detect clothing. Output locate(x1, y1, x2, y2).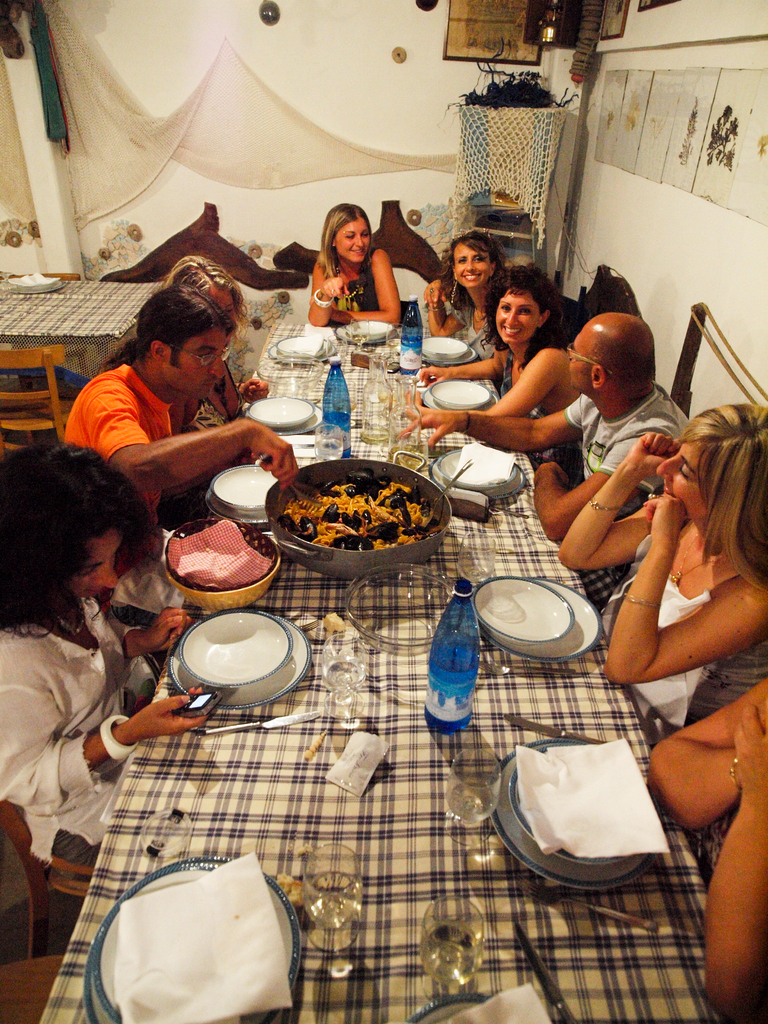
locate(604, 520, 737, 722).
